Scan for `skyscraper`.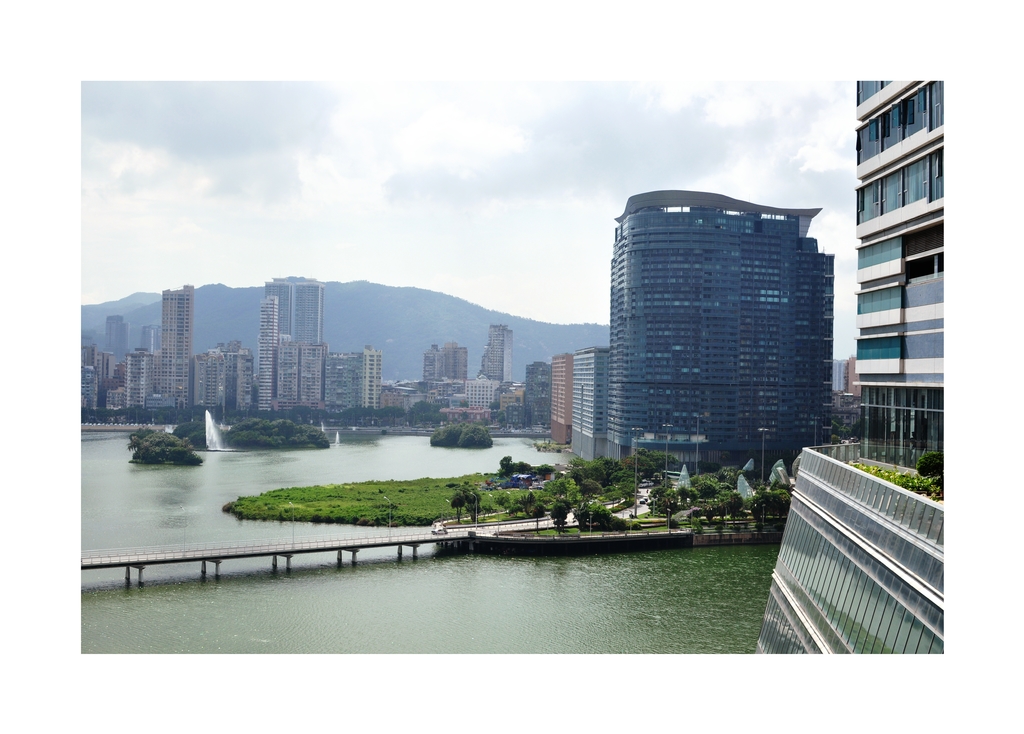
Scan result: bbox=[537, 354, 574, 452].
